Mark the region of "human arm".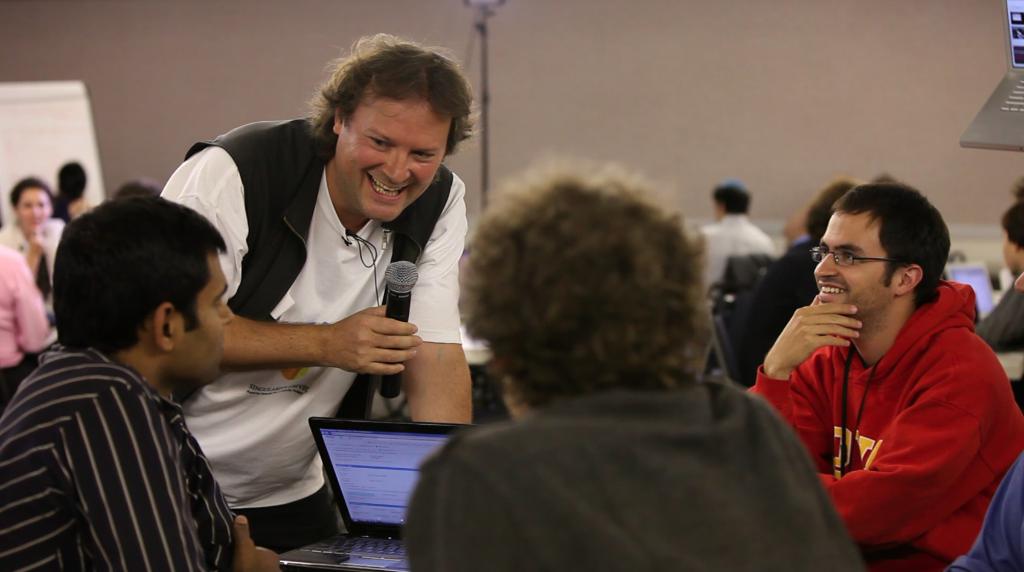
Region: (x1=34, y1=219, x2=61, y2=264).
